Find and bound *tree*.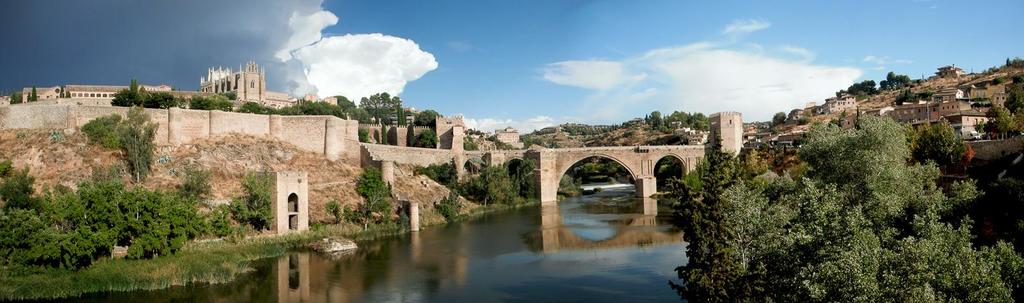
Bound: [356, 89, 399, 112].
